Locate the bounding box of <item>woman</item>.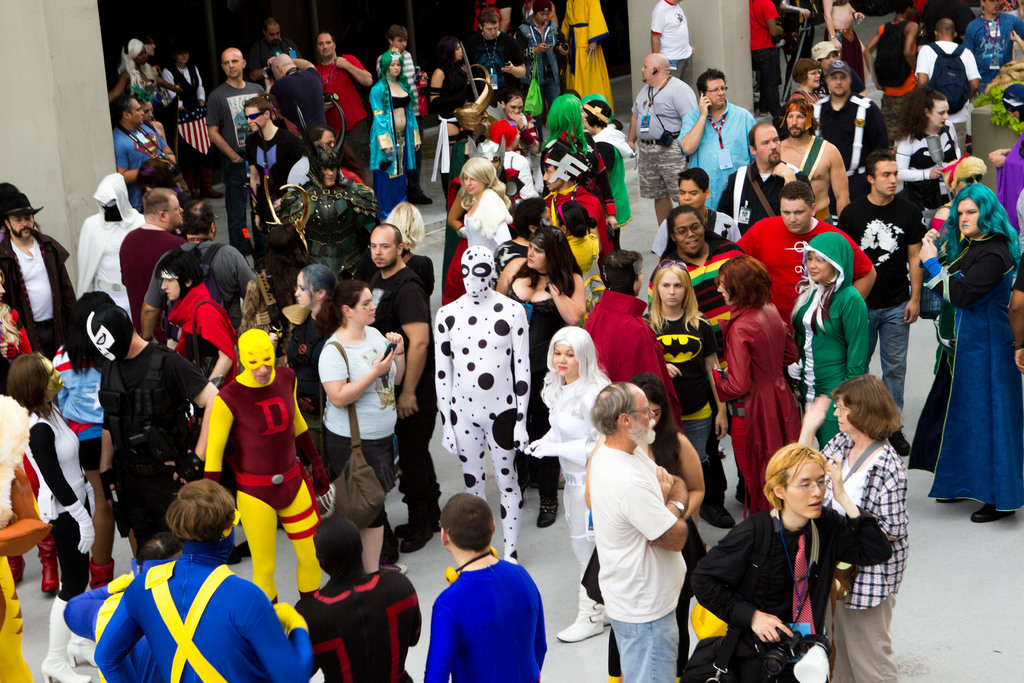
Bounding box: 367:47:419:219.
